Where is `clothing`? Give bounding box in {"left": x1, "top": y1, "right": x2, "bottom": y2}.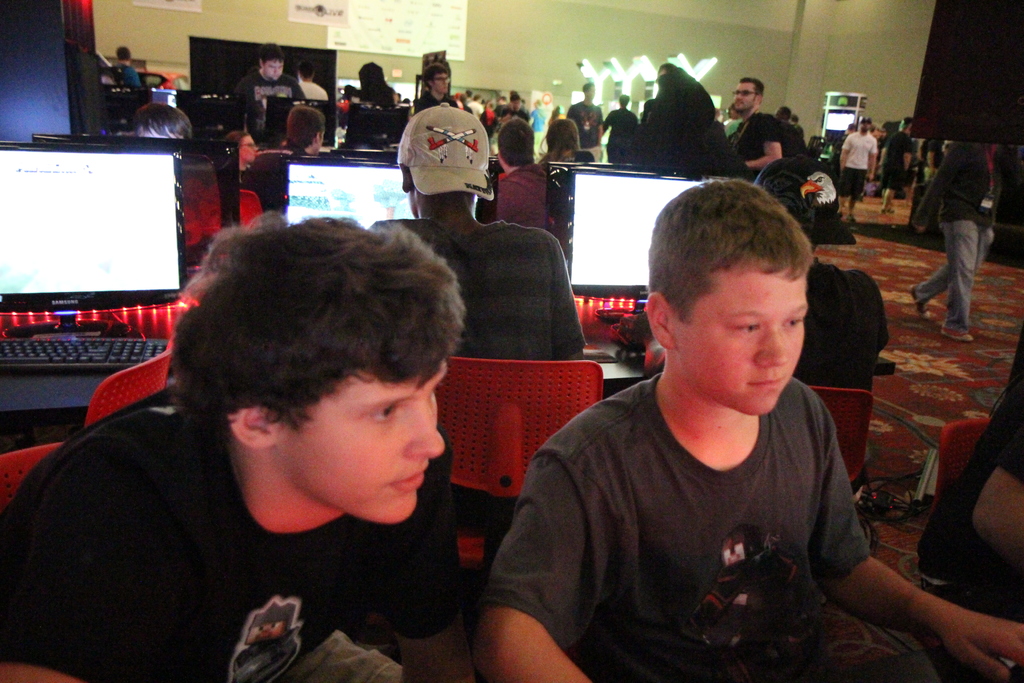
{"left": 350, "top": 94, "right": 399, "bottom": 103}.
